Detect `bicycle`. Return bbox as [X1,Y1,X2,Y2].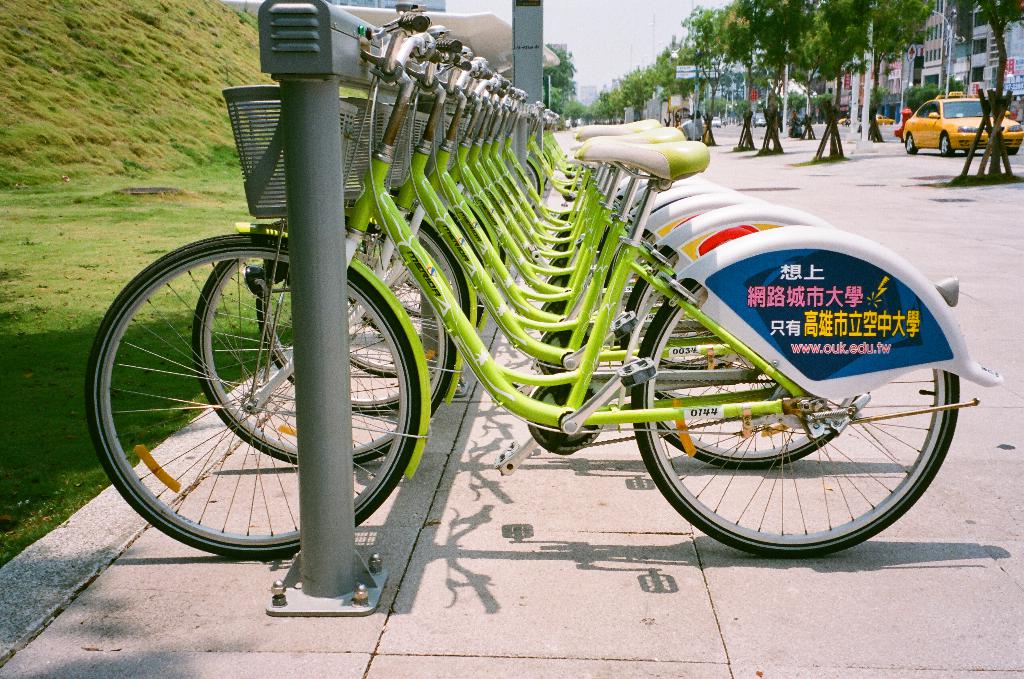
[240,10,737,376].
